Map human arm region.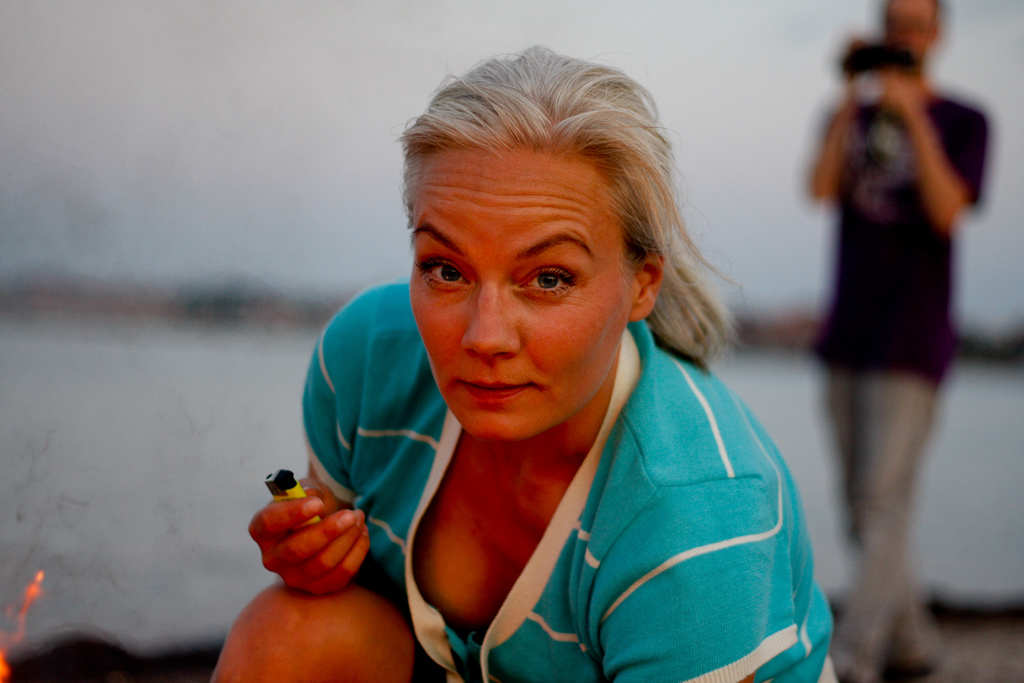
Mapped to locate(583, 479, 798, 682).
